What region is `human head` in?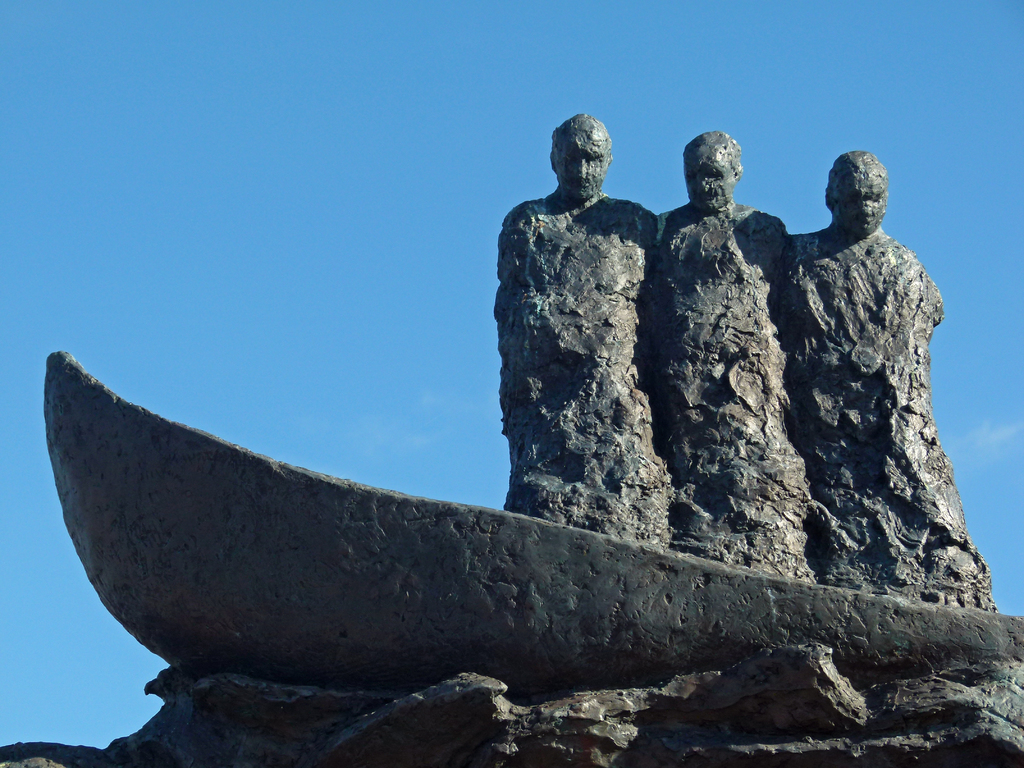
<bbox>683, 134, 742, 209</bbox>.
